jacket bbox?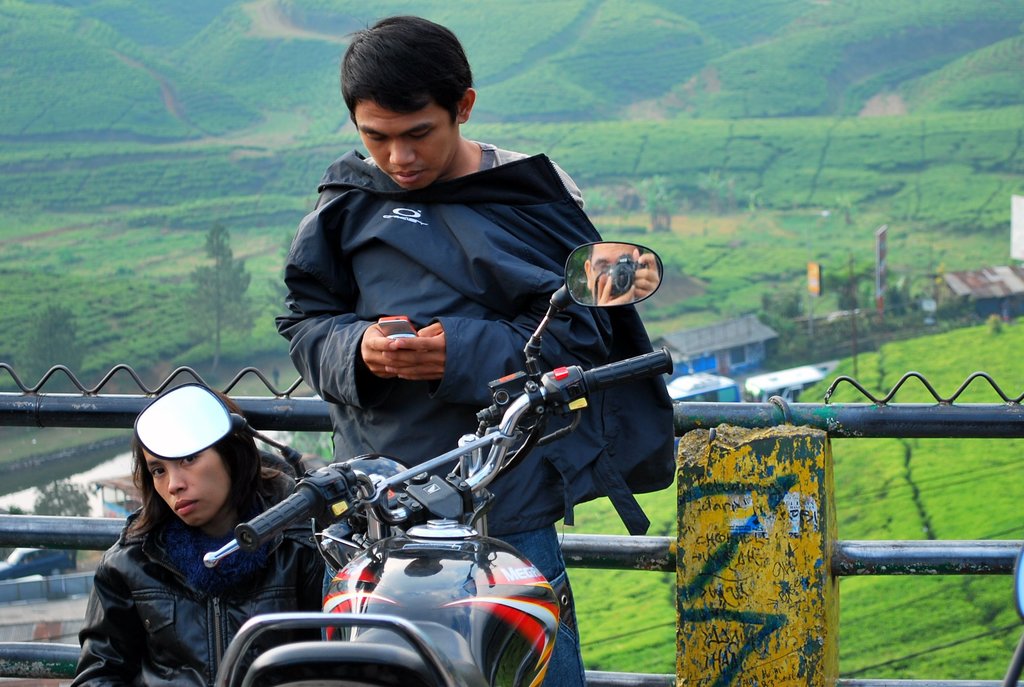
81/448/330/686
